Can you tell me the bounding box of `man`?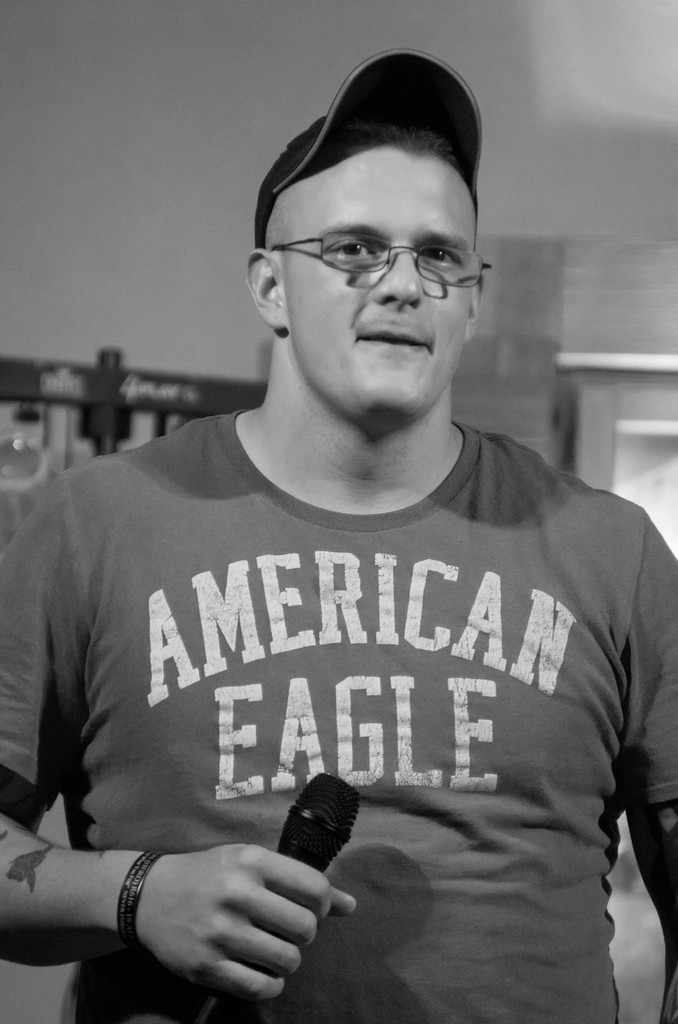
detection(13, 71, 674, 1023).
